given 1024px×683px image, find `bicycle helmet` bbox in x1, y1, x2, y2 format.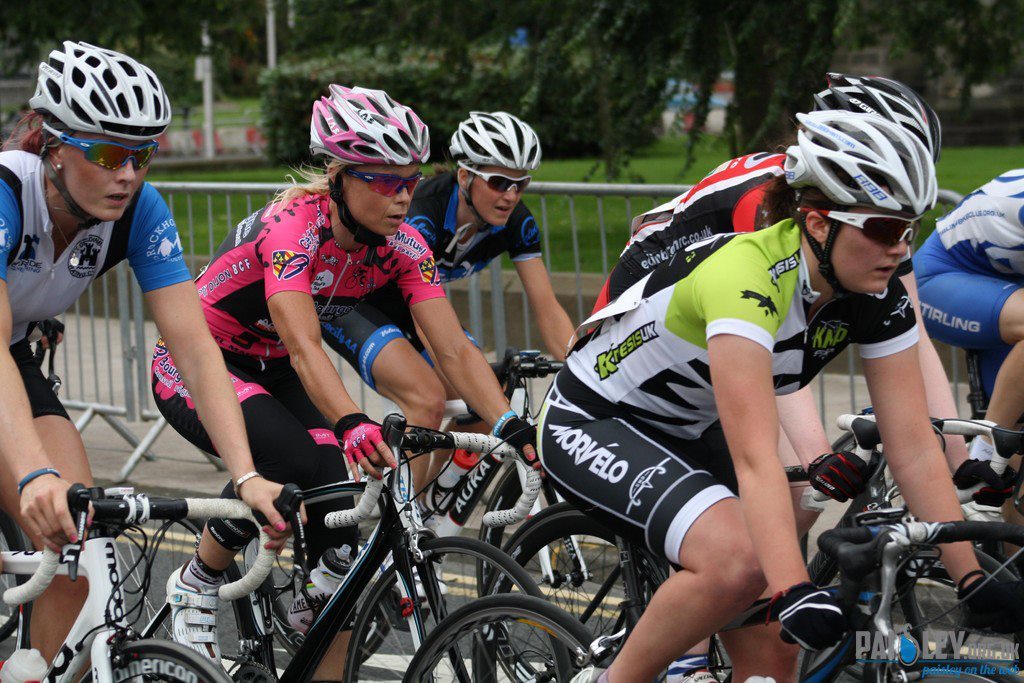
448, 107, 546, 252.
